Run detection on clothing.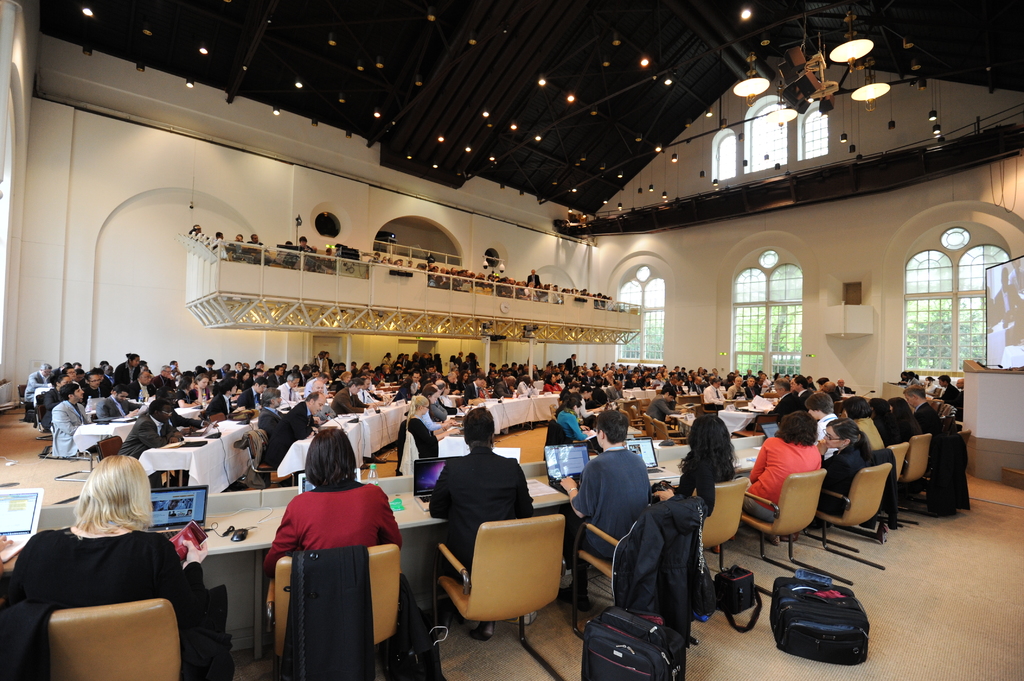
Result: left=809, top=403, right=839, bottom=459.
